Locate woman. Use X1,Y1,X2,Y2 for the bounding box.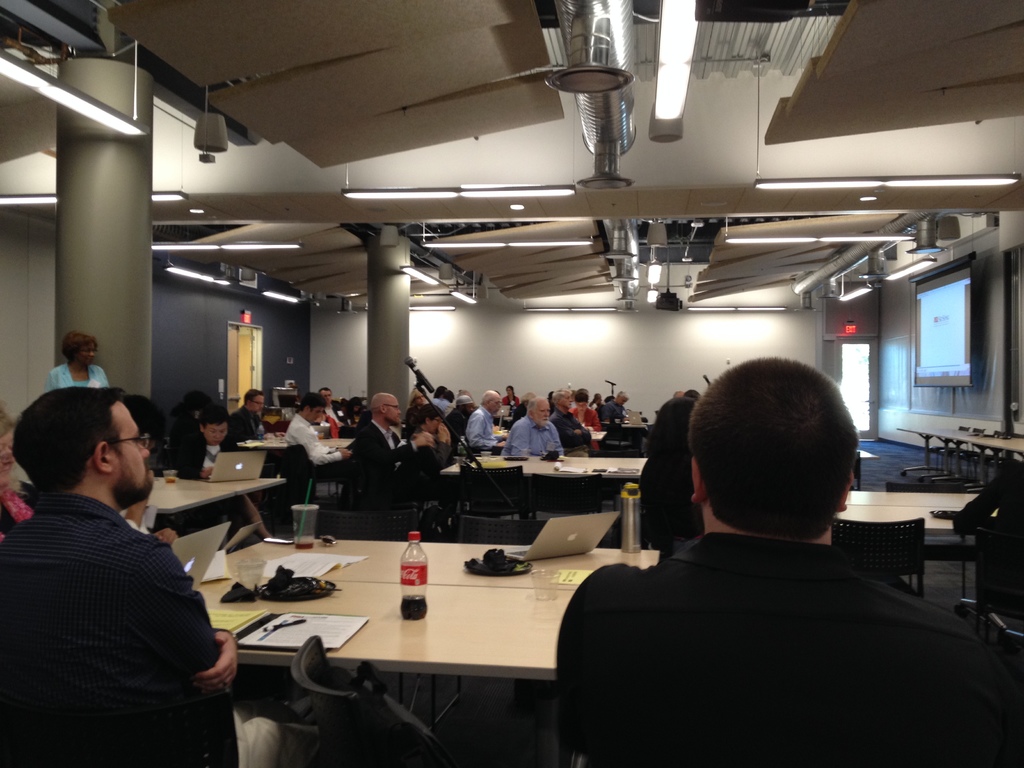
435,384,452,419.
